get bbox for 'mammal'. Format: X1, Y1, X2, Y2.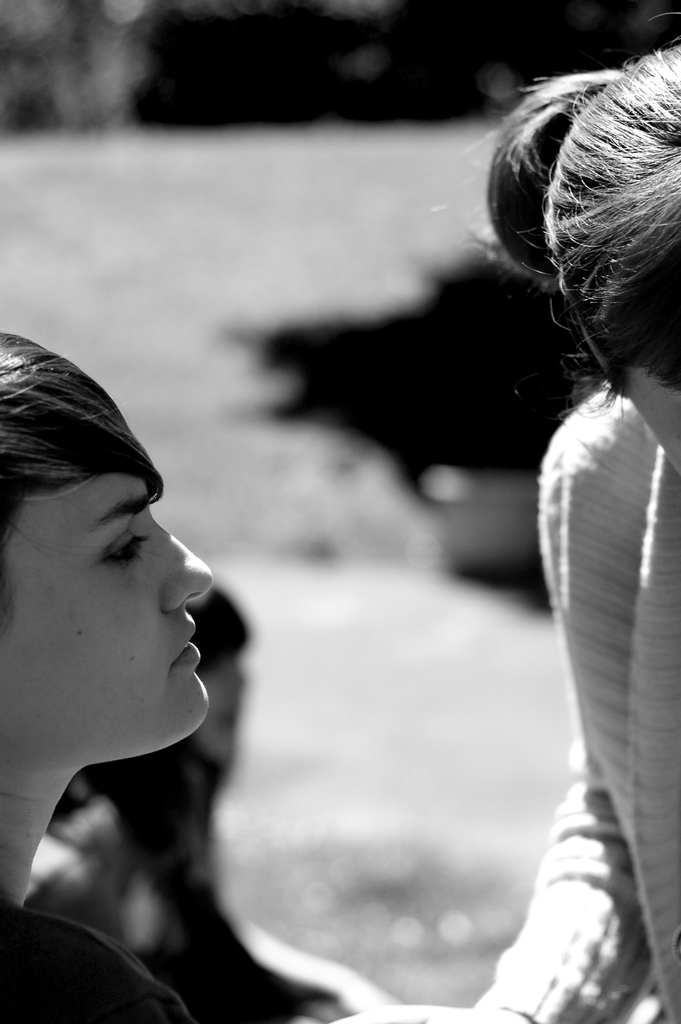
15, 591, 409, 1023.
